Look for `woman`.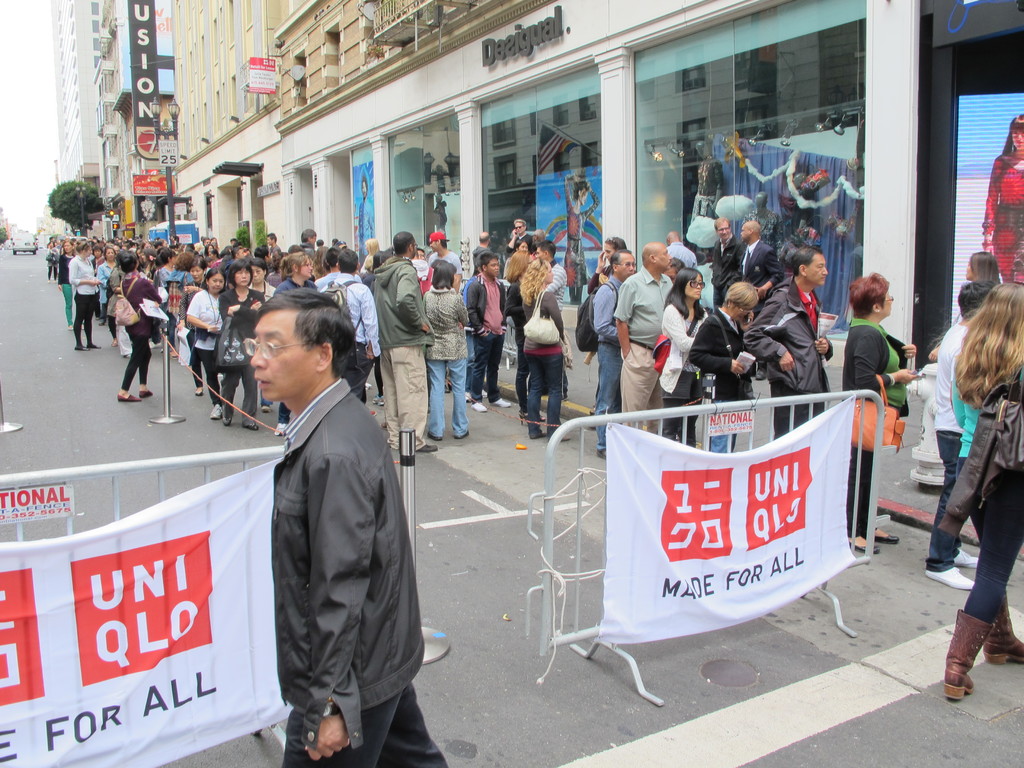
Found: rect(521, 257, 567, 438).
